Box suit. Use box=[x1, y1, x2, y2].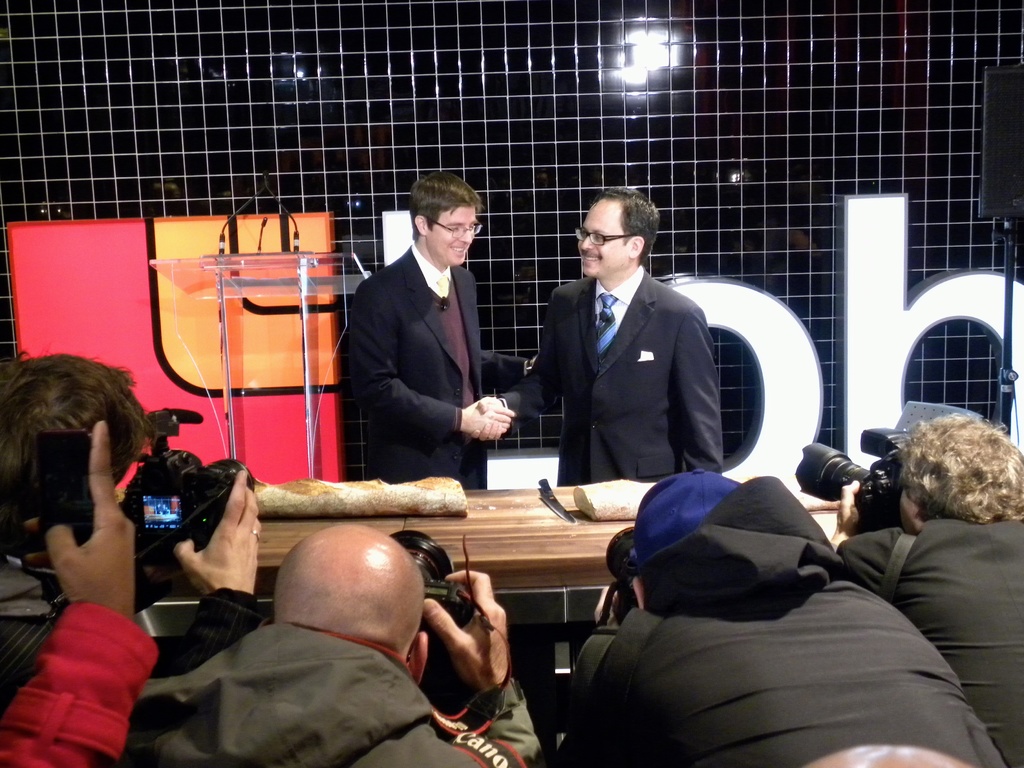
box=[493, 262, 727, 488].
